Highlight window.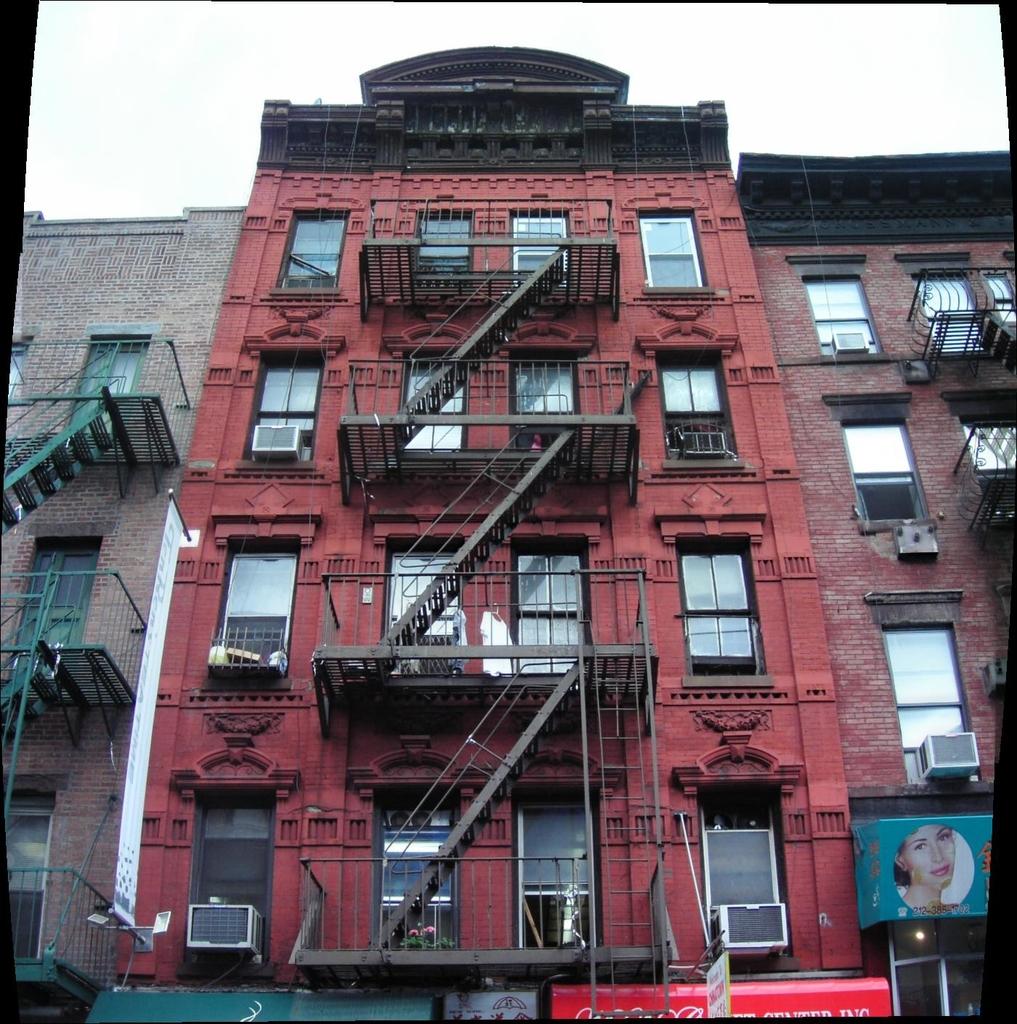
Highlighted region: bbox=[661, 350, 732, 452].
